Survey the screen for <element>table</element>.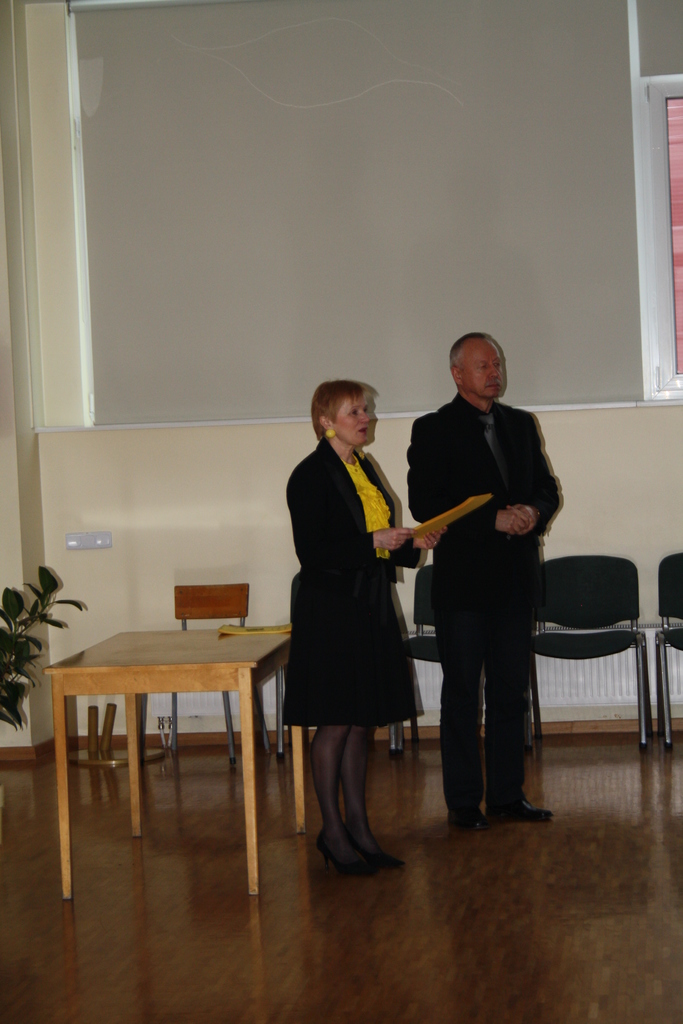
Survey found: <region>37, 604, 295, 893</region>.
